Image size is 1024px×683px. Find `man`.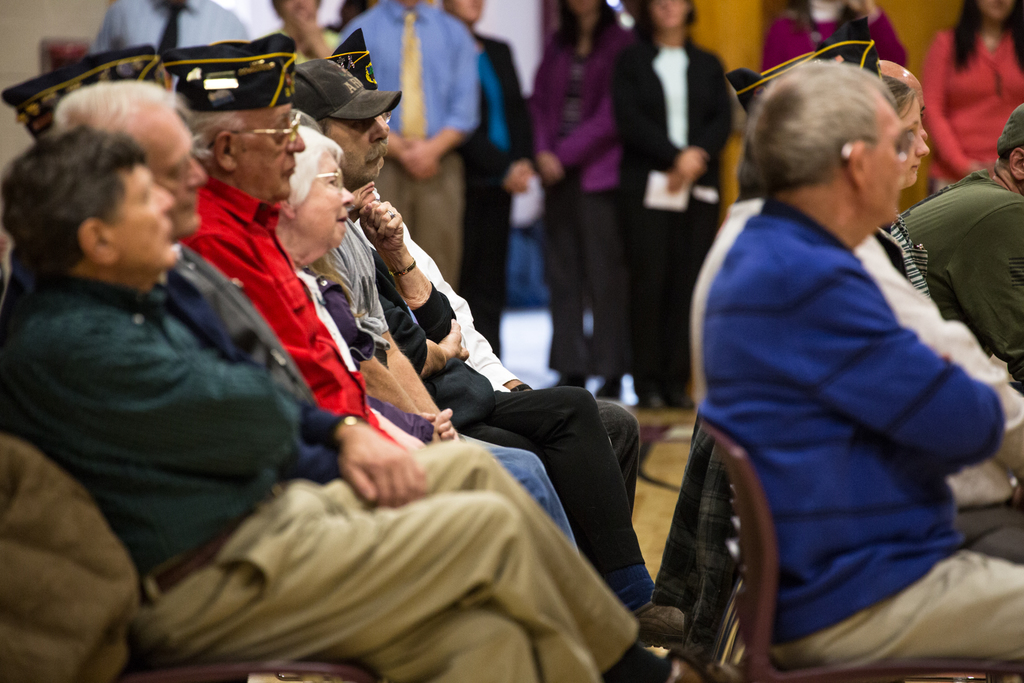
BBox(335, 0, 486, 286).
